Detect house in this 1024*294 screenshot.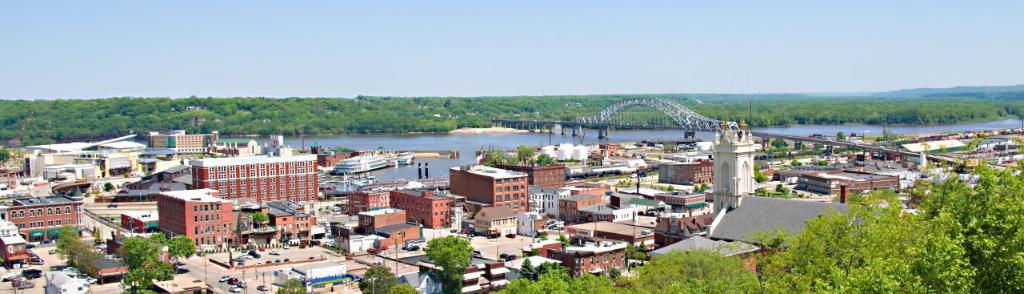
Detection: 648/234/761/276.
